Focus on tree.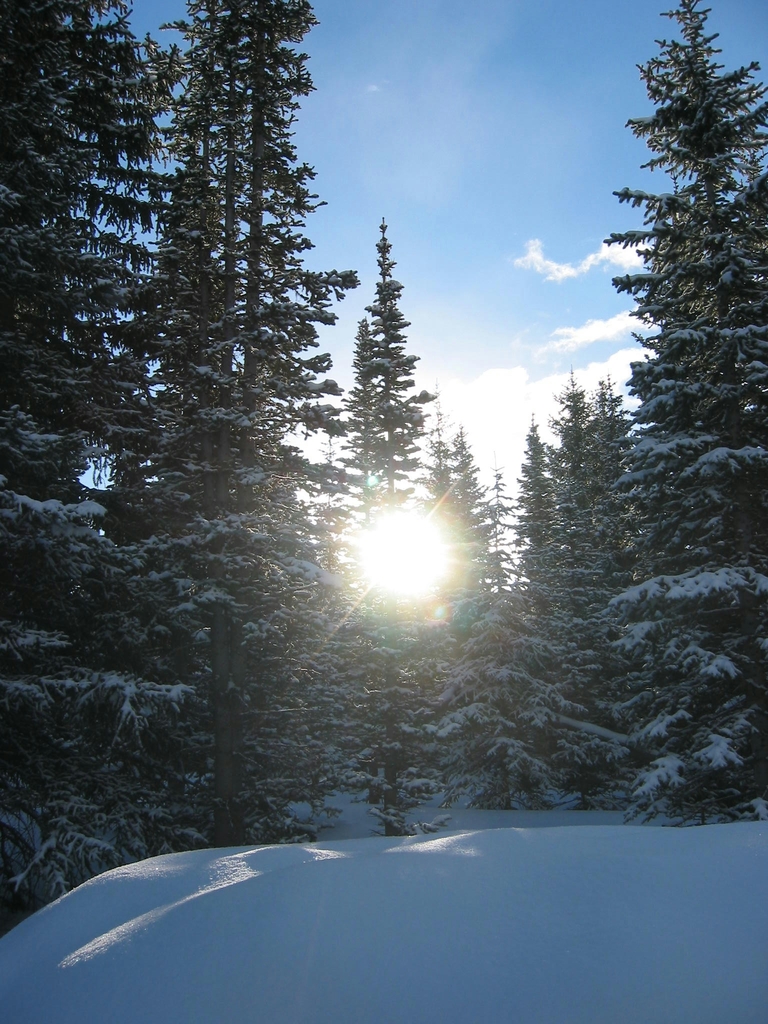
Focused at region(600, 0, 753, 667).
